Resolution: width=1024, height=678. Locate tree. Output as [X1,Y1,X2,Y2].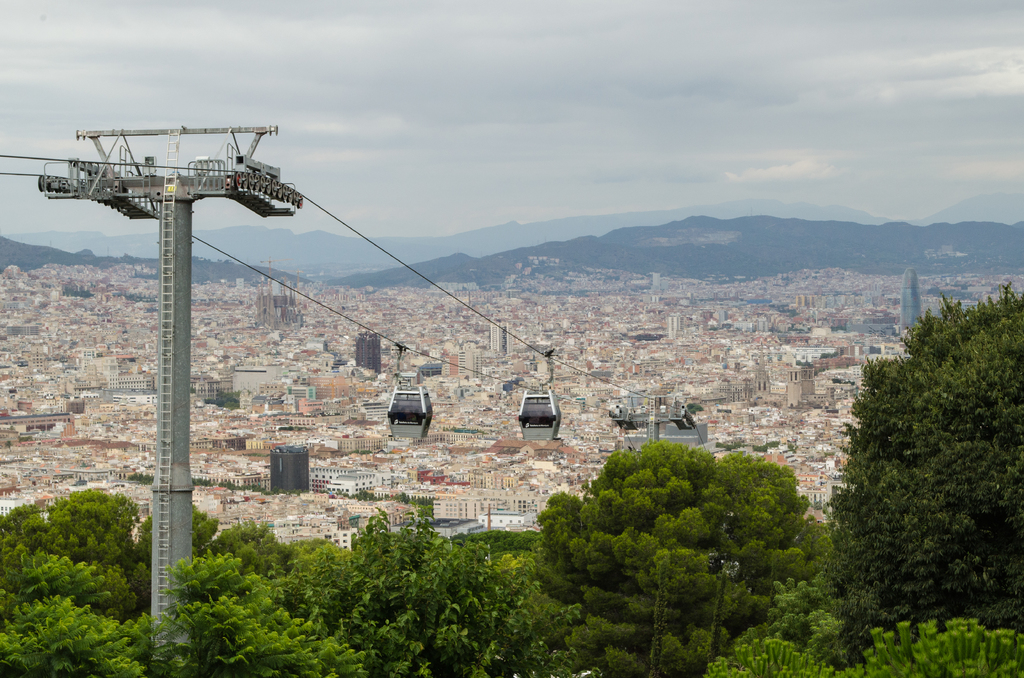
[0,480,290,677].
